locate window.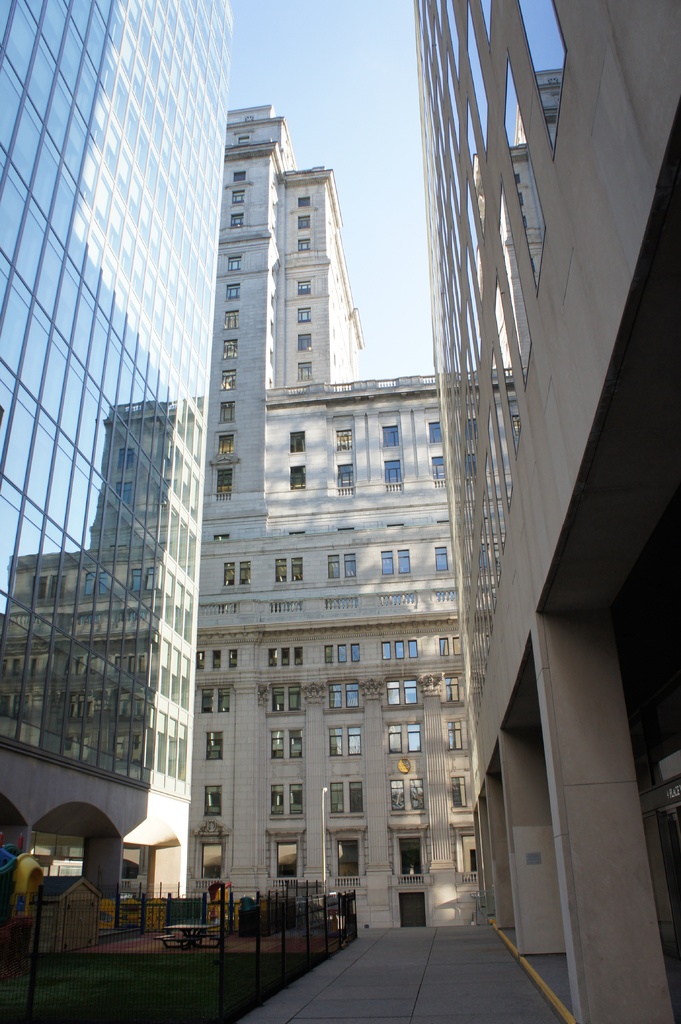
Bounding box: {"x1": 189, "y1": 816, "x2": 231, "y2": 883}.
